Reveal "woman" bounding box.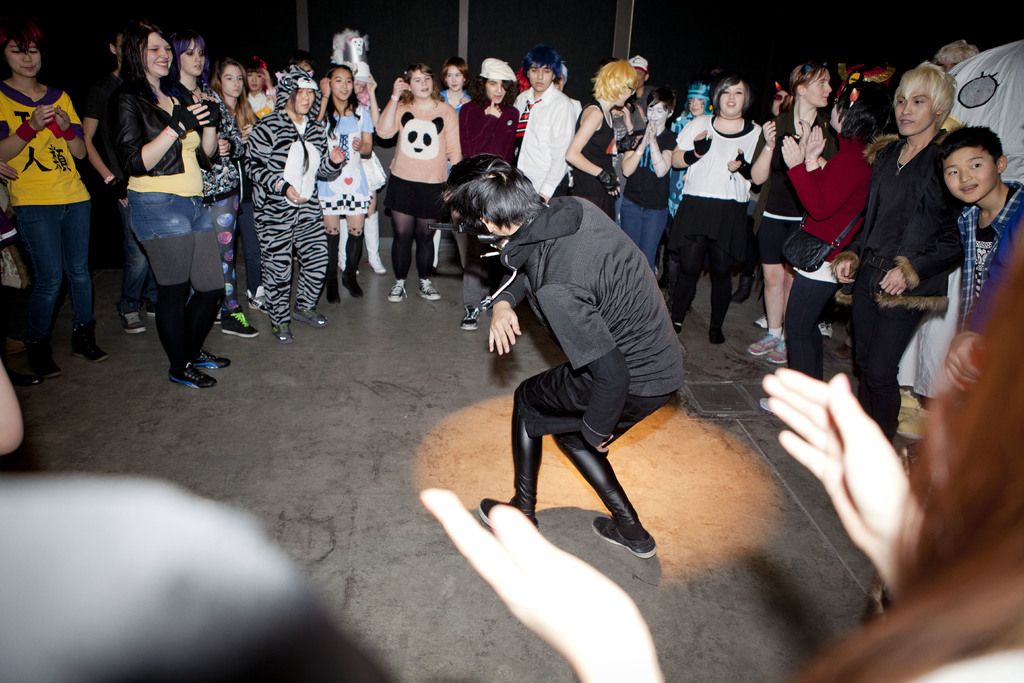
Revealed: region(99, 24, 238, 393).
